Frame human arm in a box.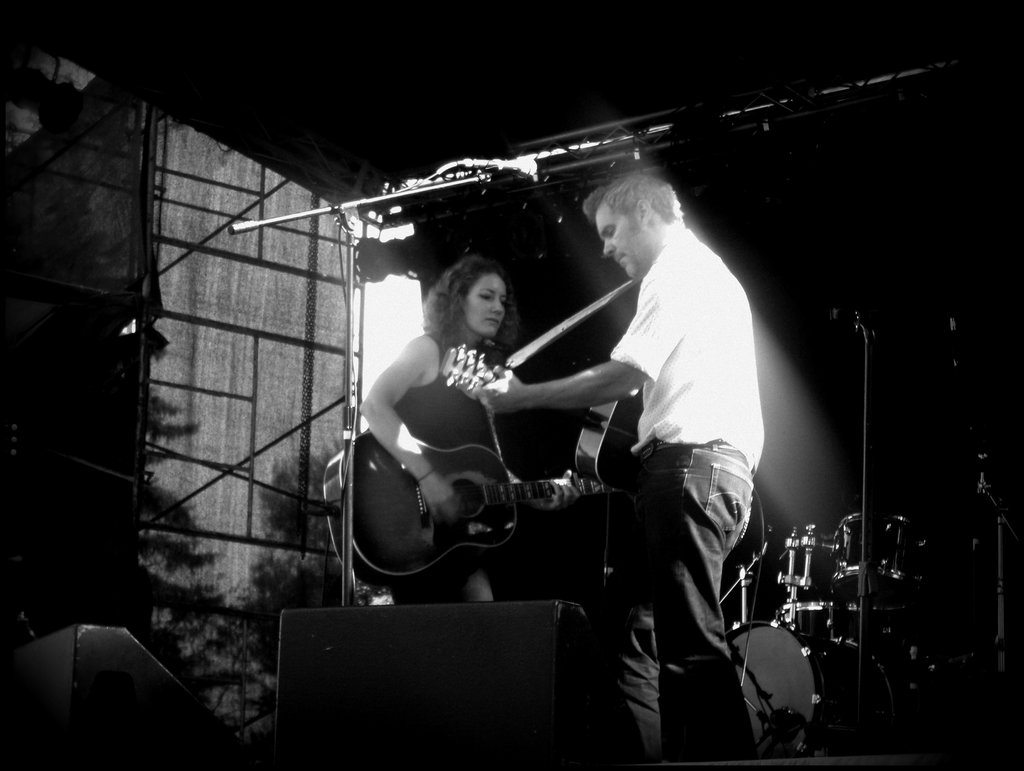
bbox=[367, 336, 440, 475].
